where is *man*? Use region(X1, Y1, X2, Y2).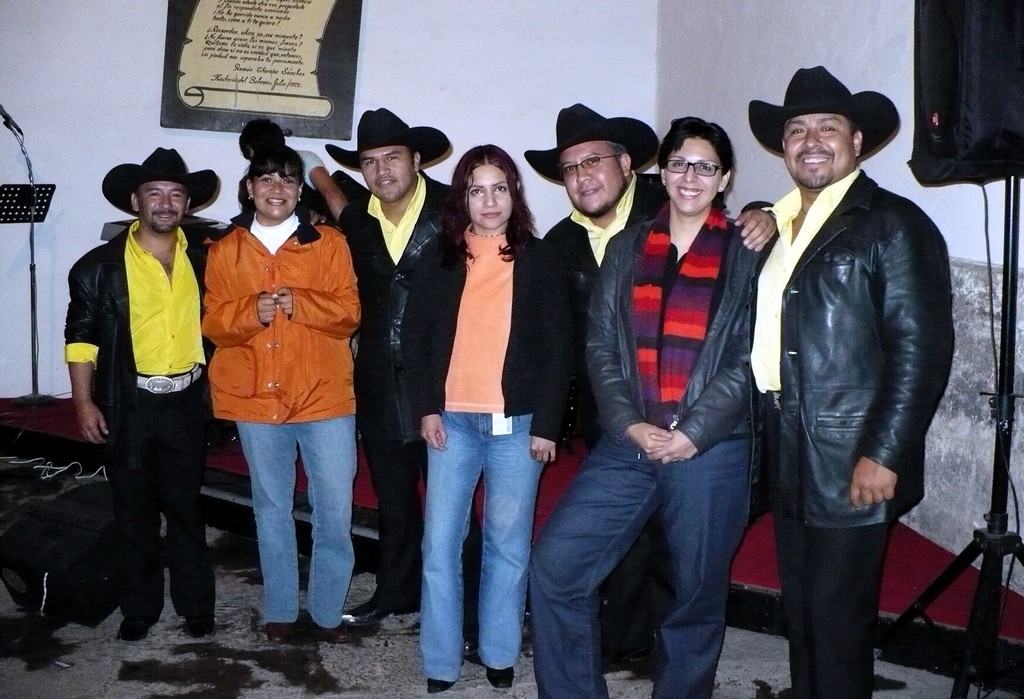
region(324, 105, 455, 638).
